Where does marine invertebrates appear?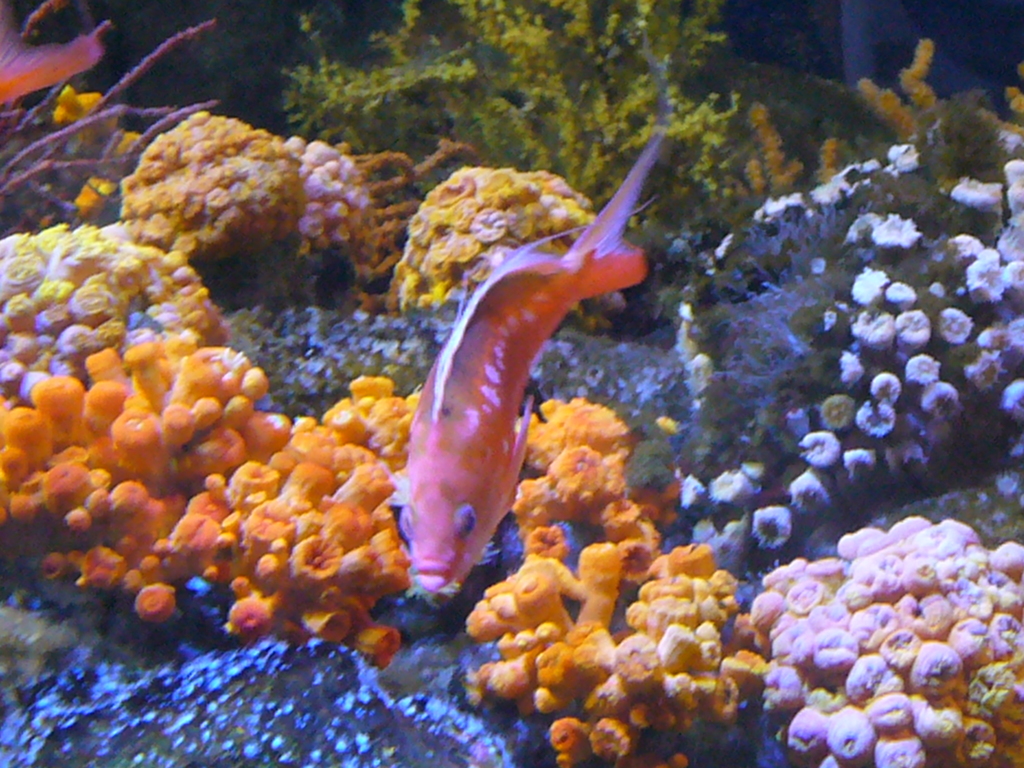
Appears at (0, 331, 307, 609).
